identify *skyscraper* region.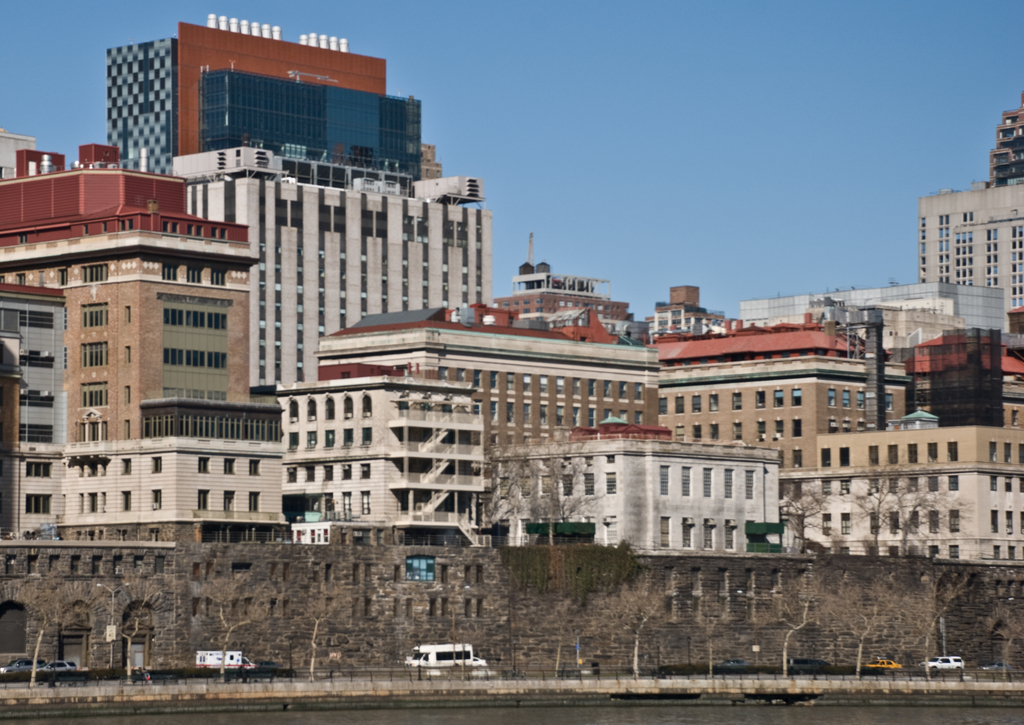
Region: box(115, 15, 489, 306).
